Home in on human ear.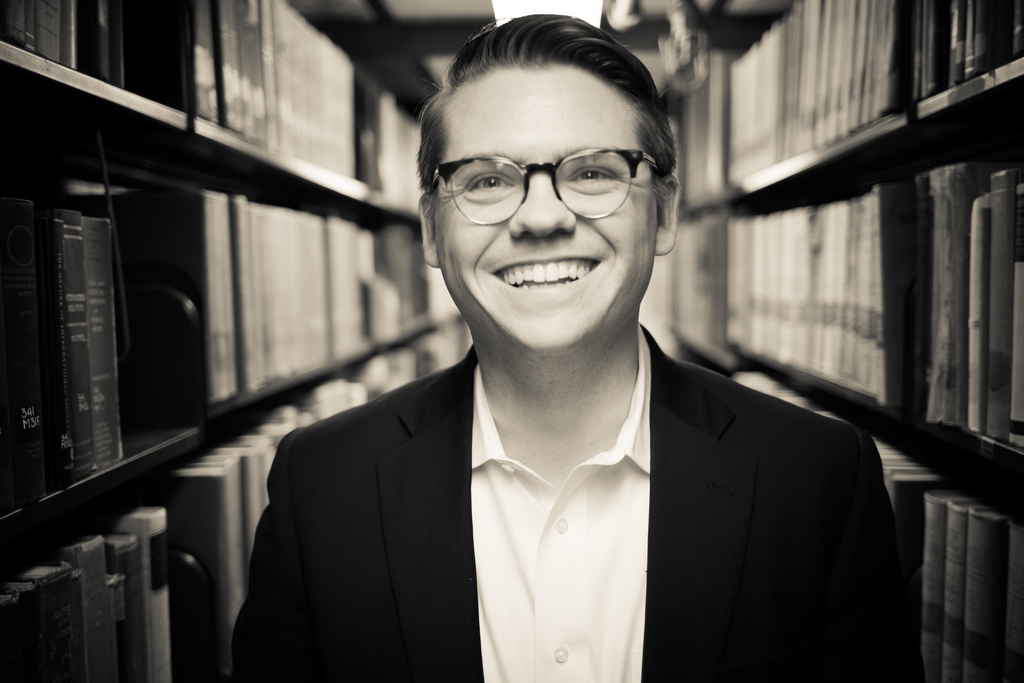
Homed in at 657:176:677:256.
